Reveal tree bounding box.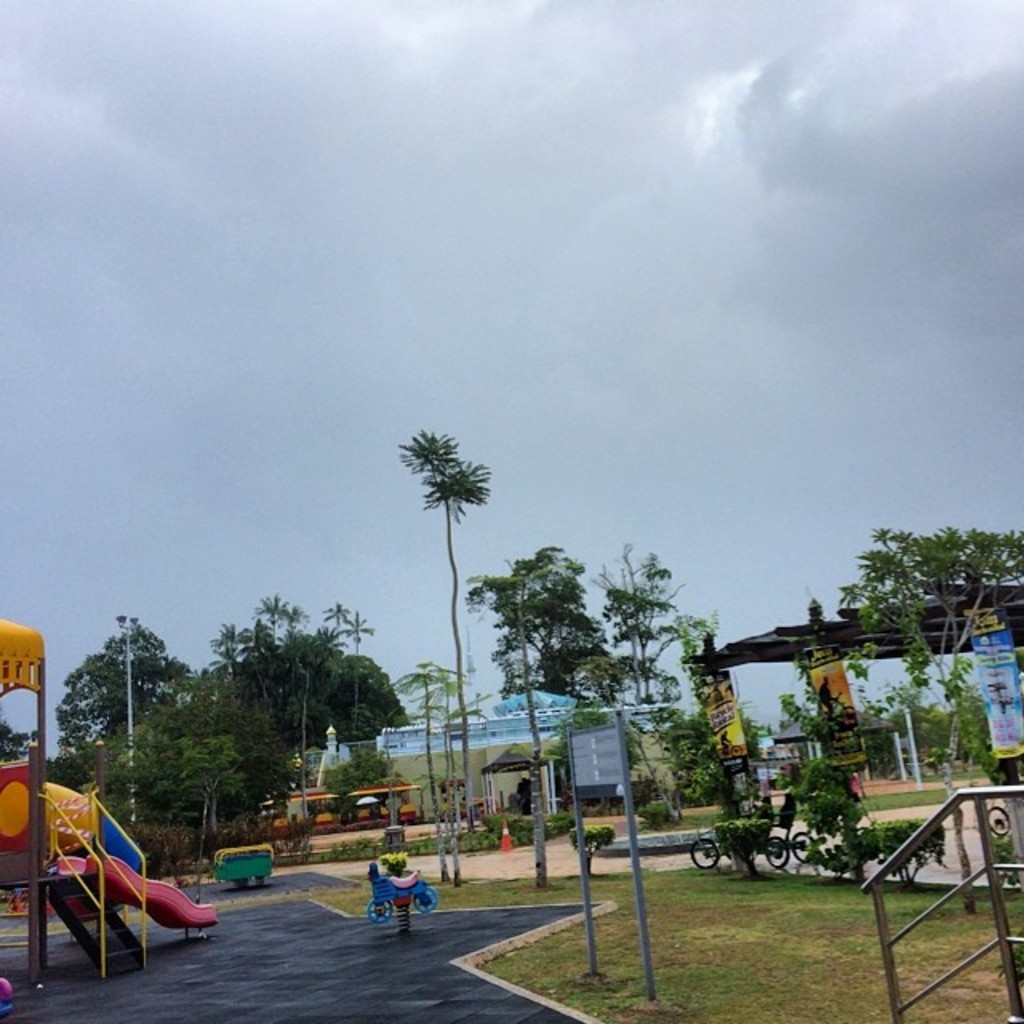
Revealed: l=426, t=670, r=464, b=890.
